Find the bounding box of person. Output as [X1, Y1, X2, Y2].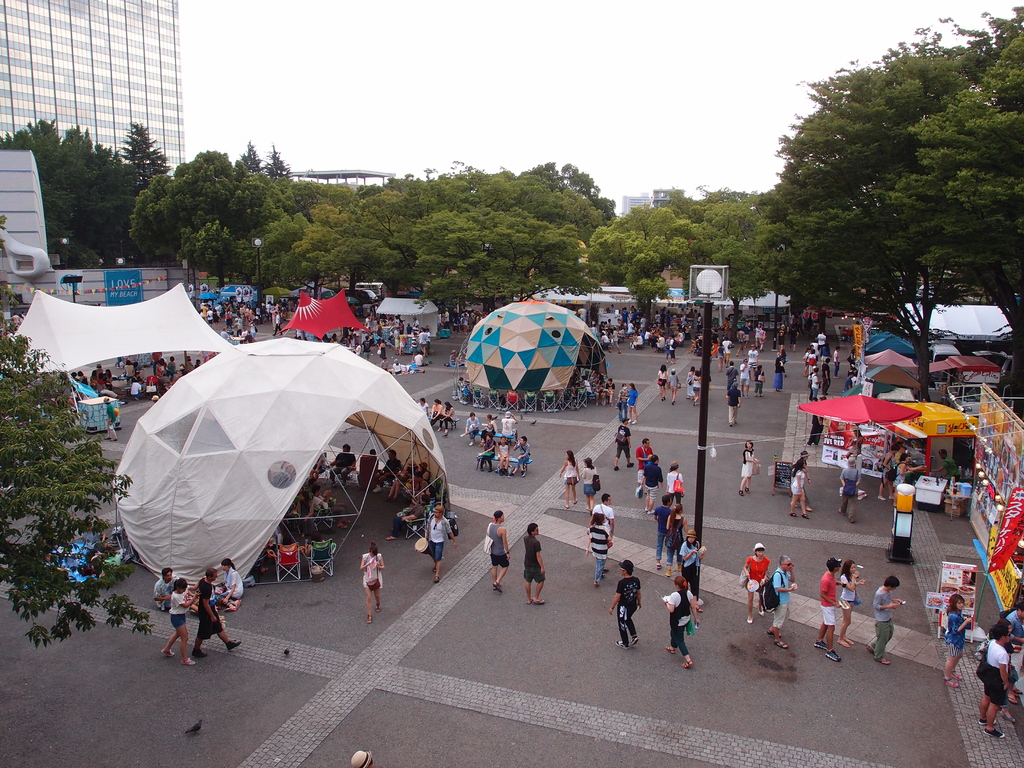
[668, 504, 689, 559].
